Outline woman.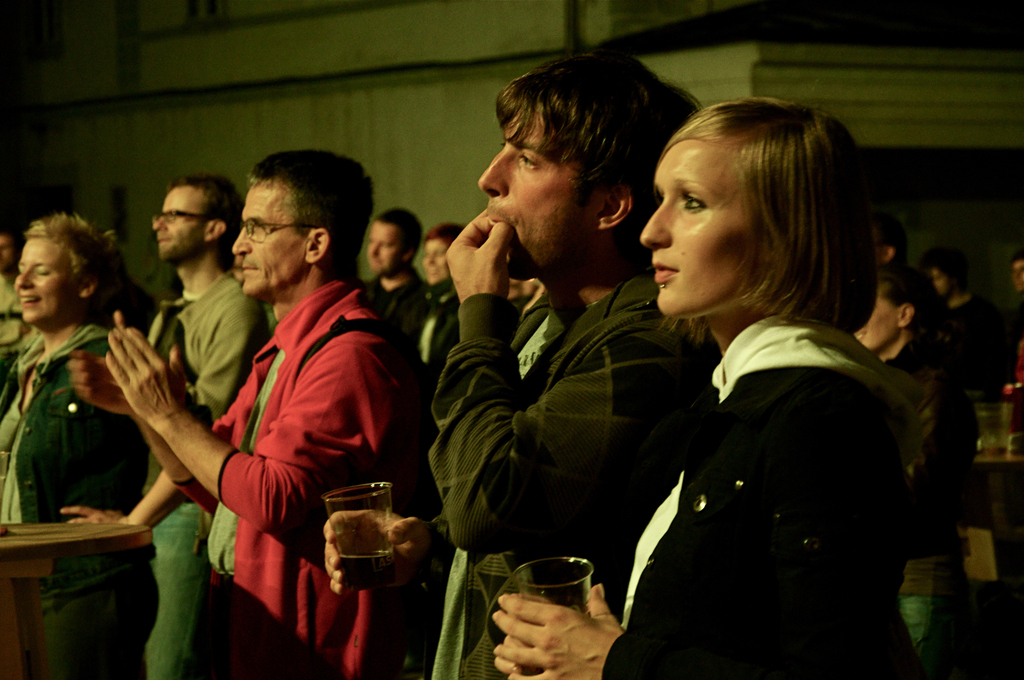
Outline: x1=551 y1=86 x2=905 y2=679.
